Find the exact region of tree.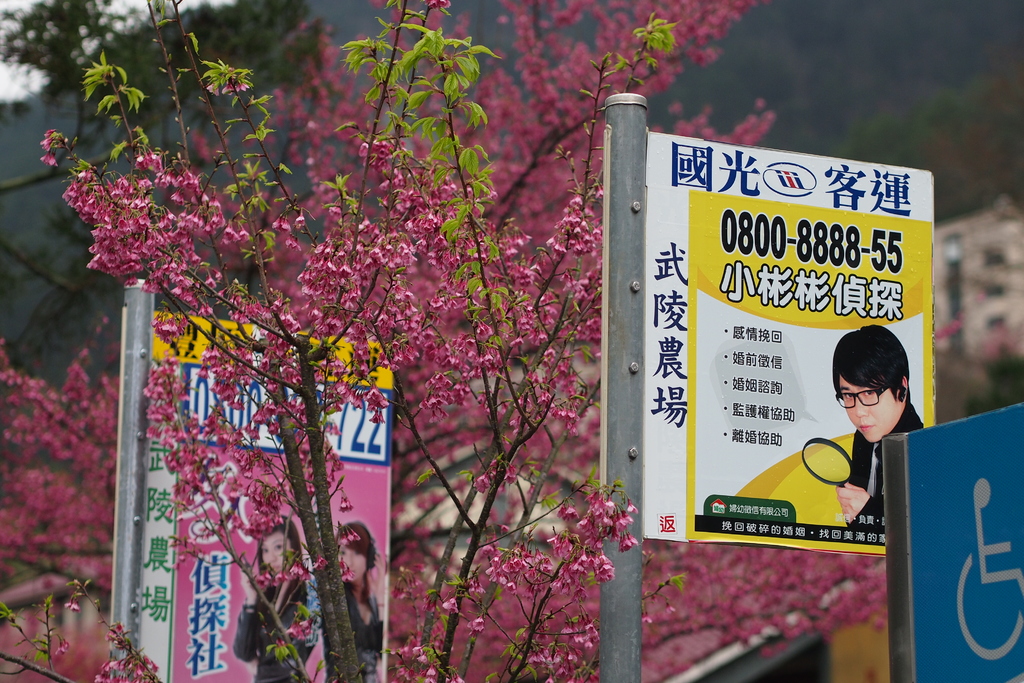
Exact region: 0:0:334:378.
